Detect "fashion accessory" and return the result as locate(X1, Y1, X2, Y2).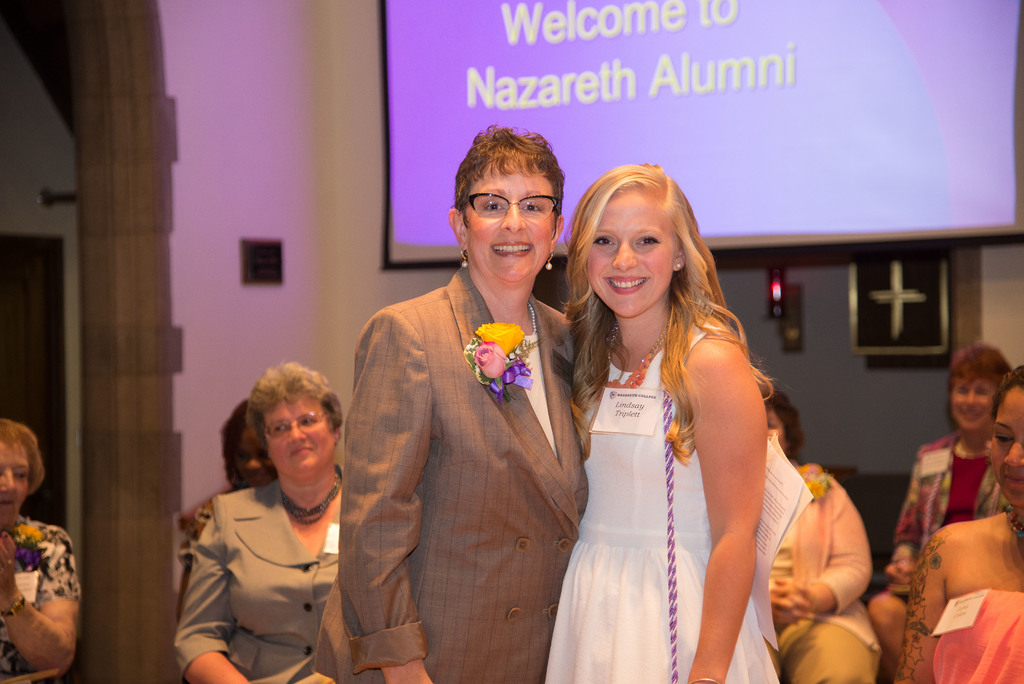
locate(675, 261, 683, 268).
